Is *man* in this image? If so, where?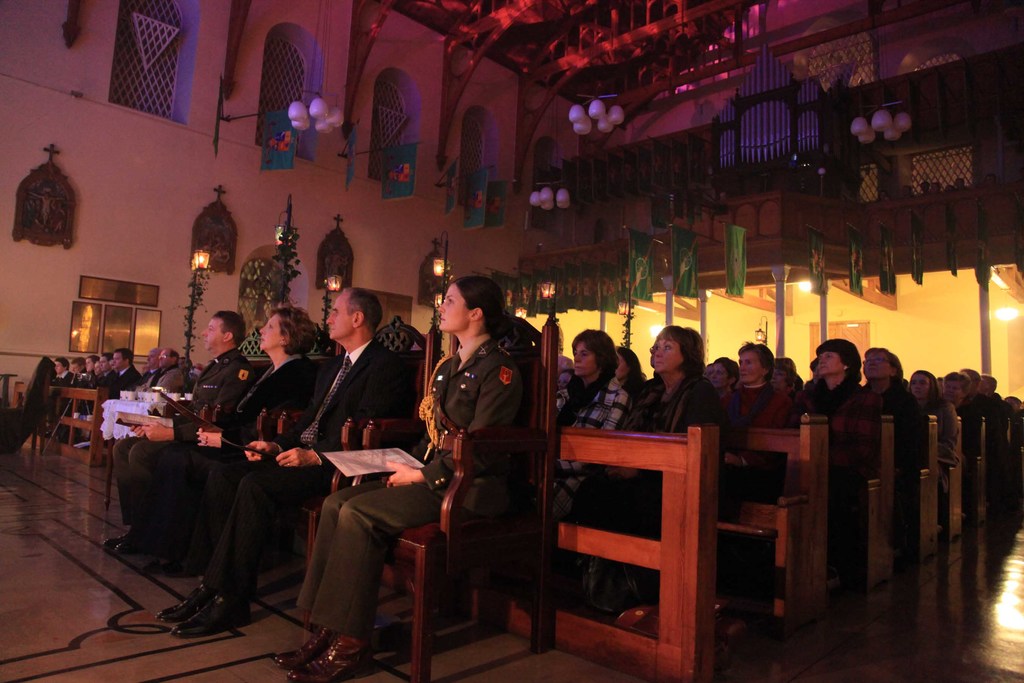
Yes, at select_region(86, 354, 102, 389).
